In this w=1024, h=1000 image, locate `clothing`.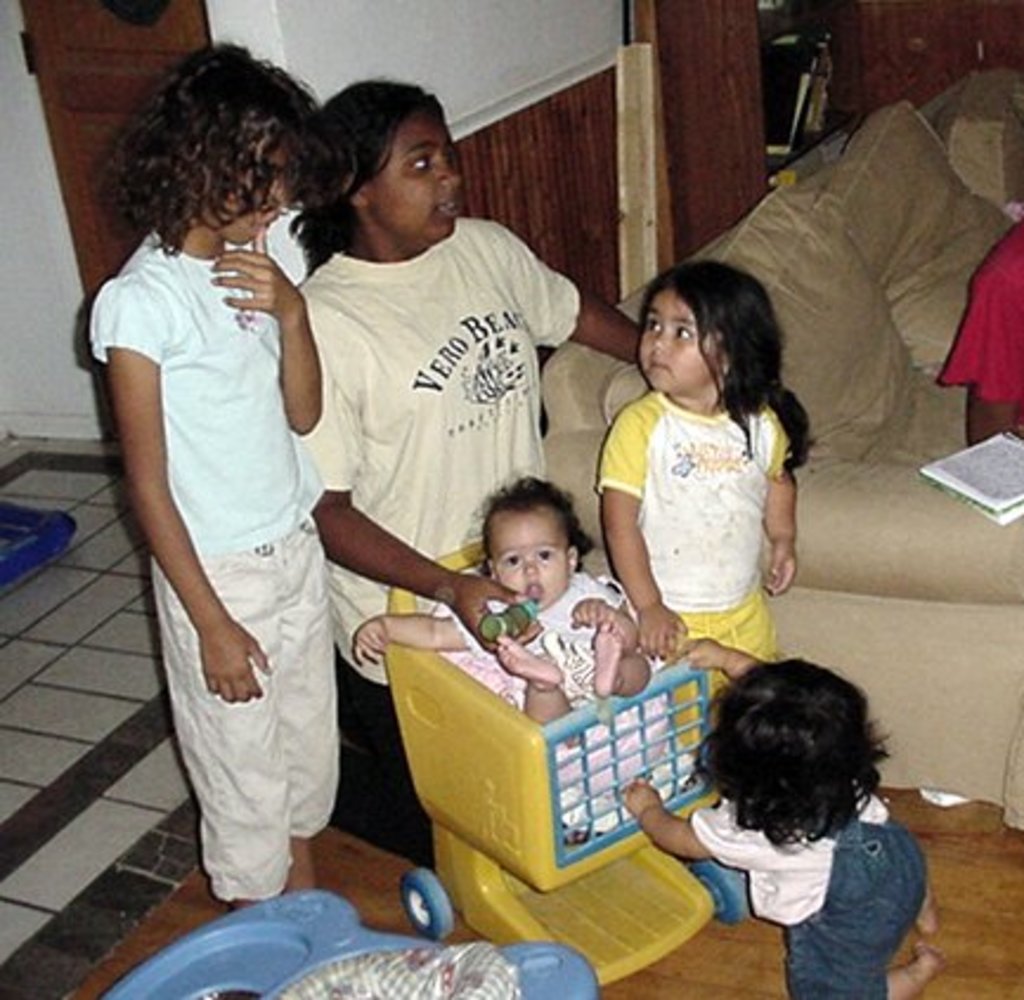
Bounding box: box(293, 215, 582, 686).
